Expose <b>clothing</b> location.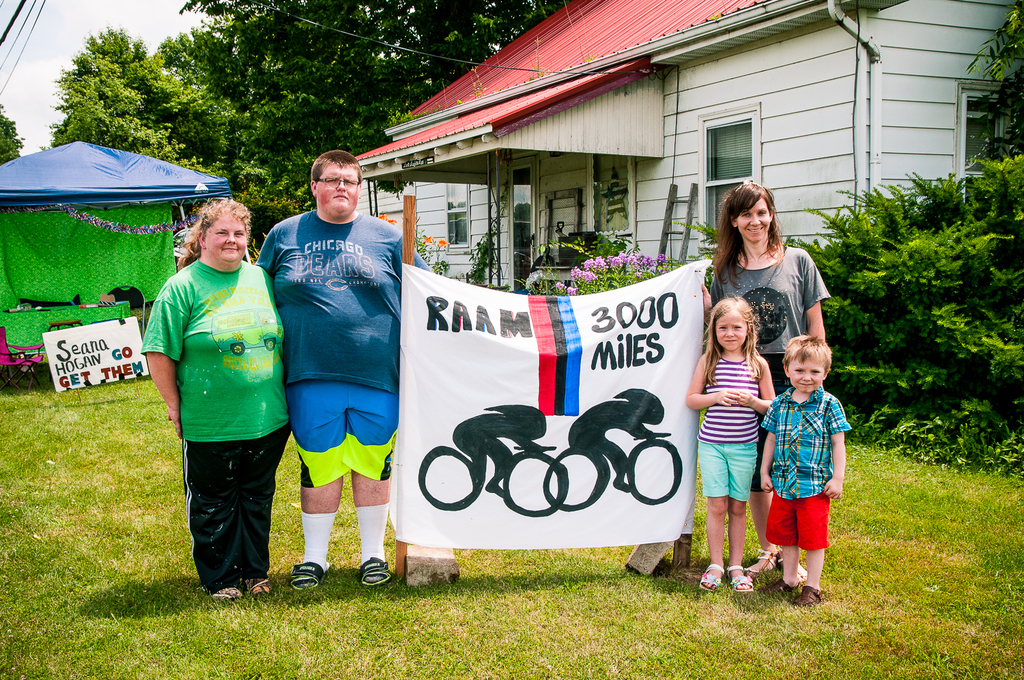
Exposed at Rect(760, 386, 856, 558).
